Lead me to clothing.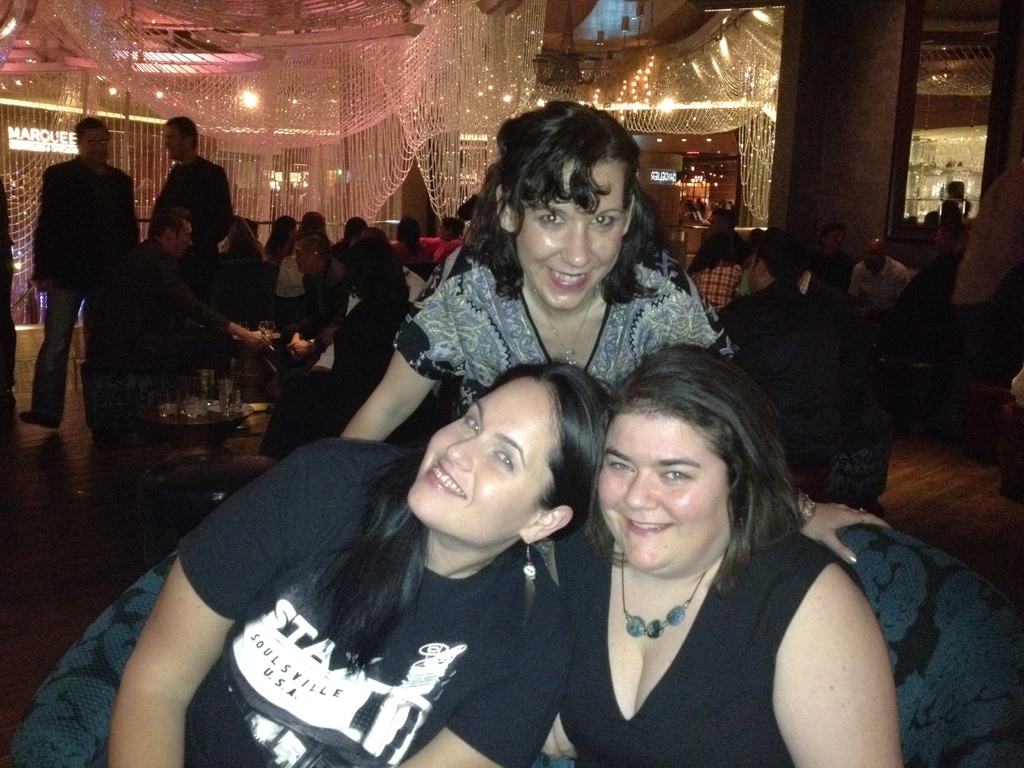
Lead to rect(735, 284, 843, 465).
